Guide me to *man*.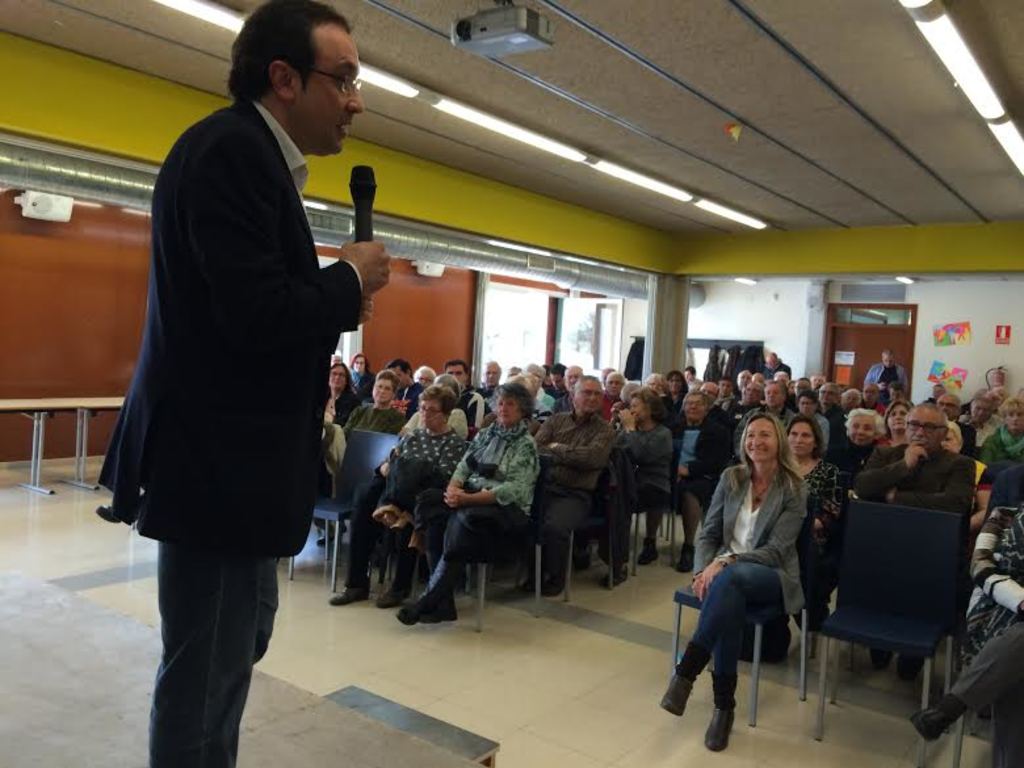
Guidance: 116/0/378/767.
